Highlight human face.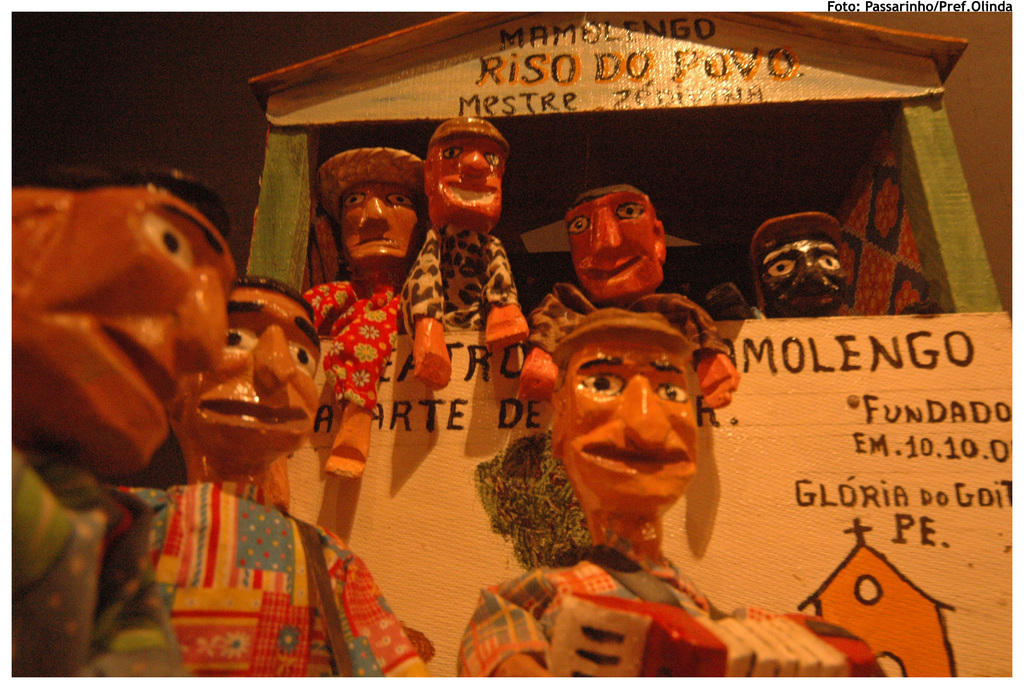
Highlighted region: BBox(340, 177, 422, 270).
